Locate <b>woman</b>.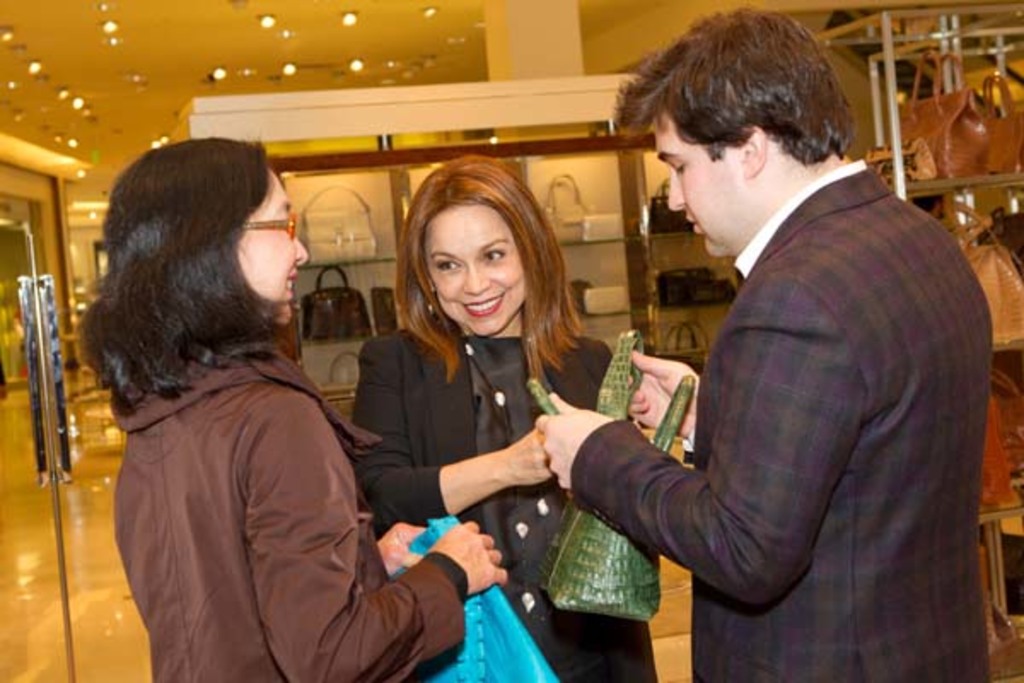
Bounding box: pyautogui.locateOnScreen(80, 140, 512, 681).
